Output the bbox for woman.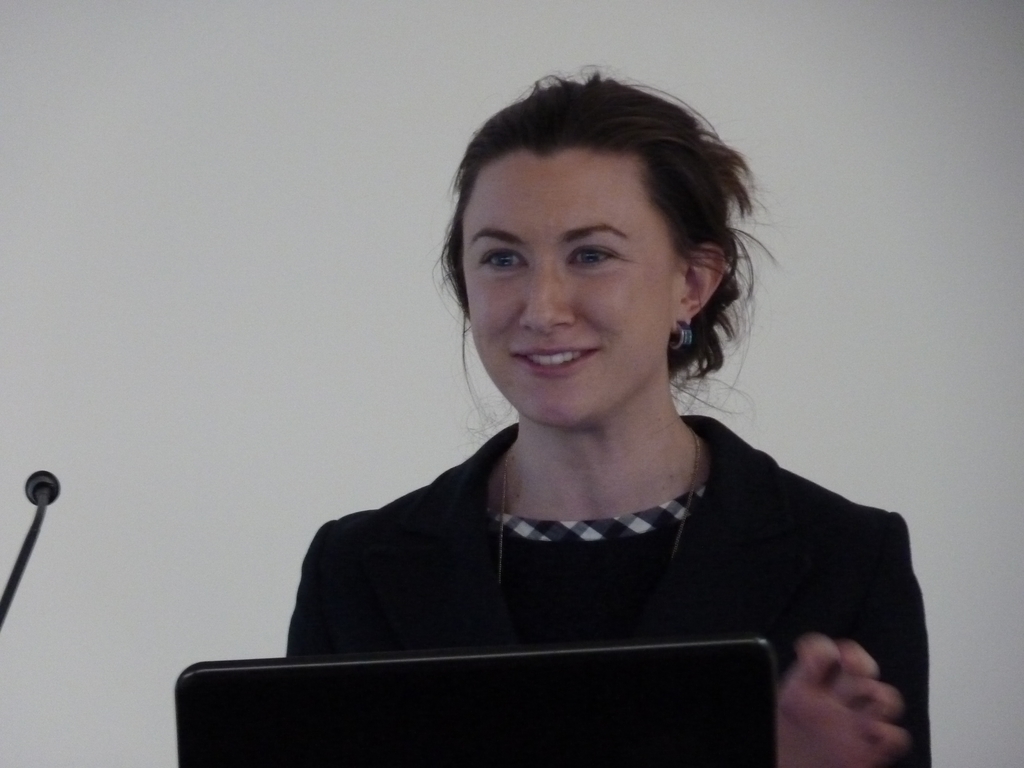
select_region(209, 108, 900, 745).
